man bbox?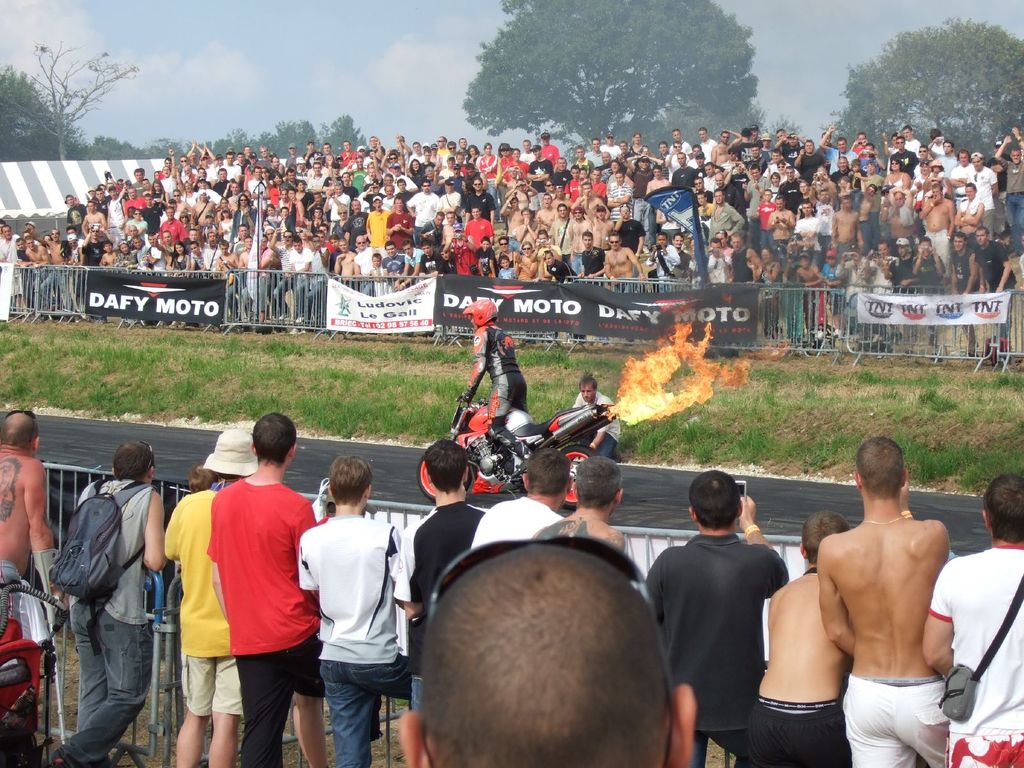
bbox=(760, 508, 846, 746)
